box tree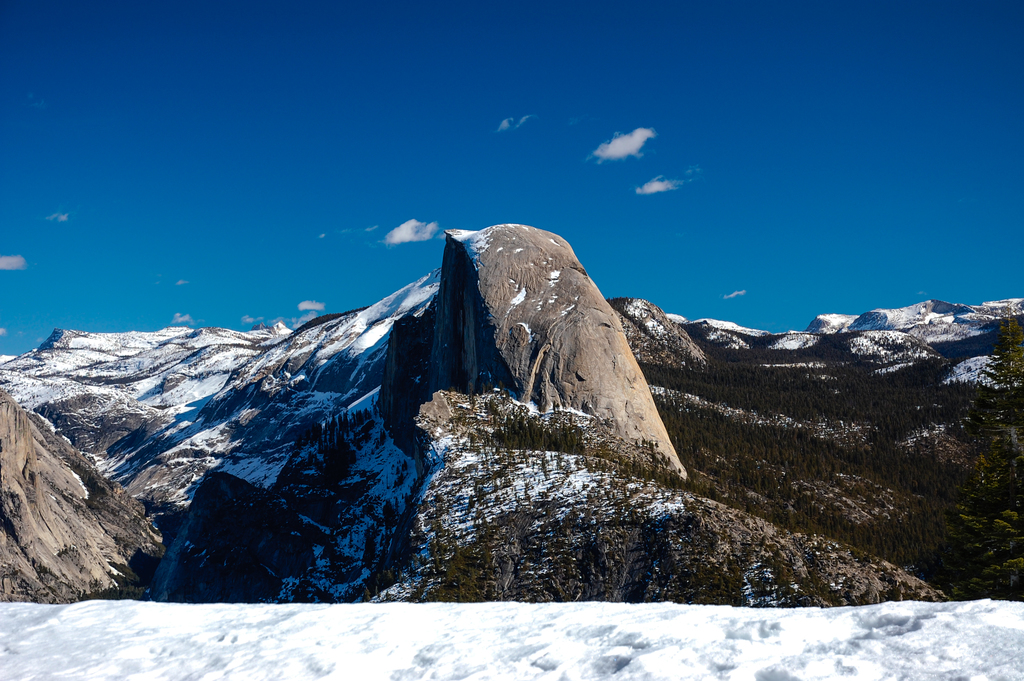
locate(395, 473, 403, 485)
